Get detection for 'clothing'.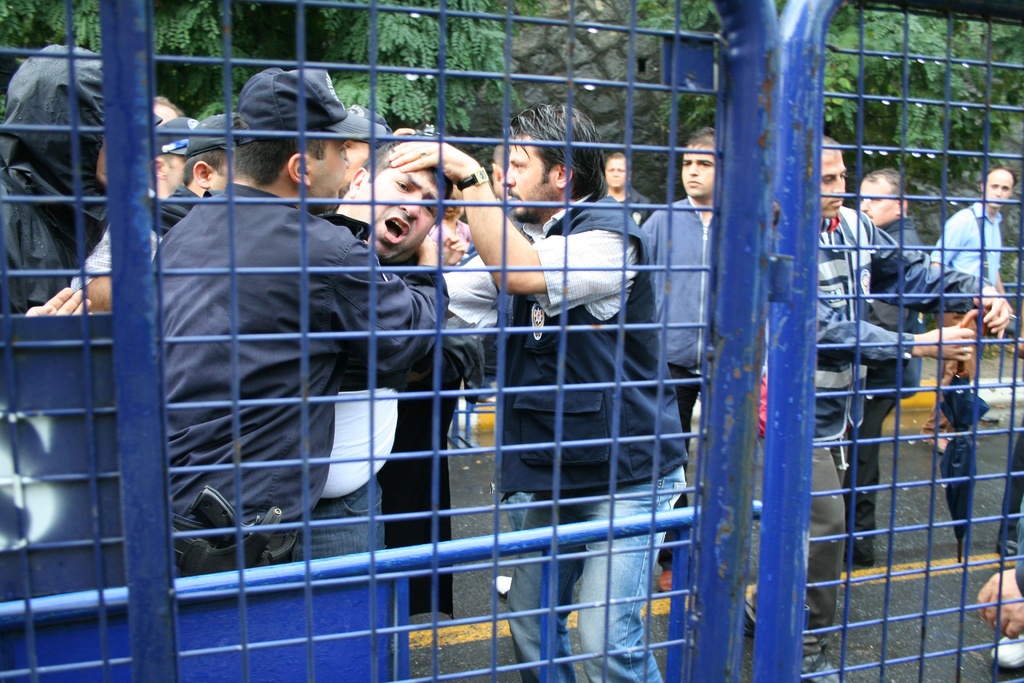
Detection: 929, 205, 1003, 441.
